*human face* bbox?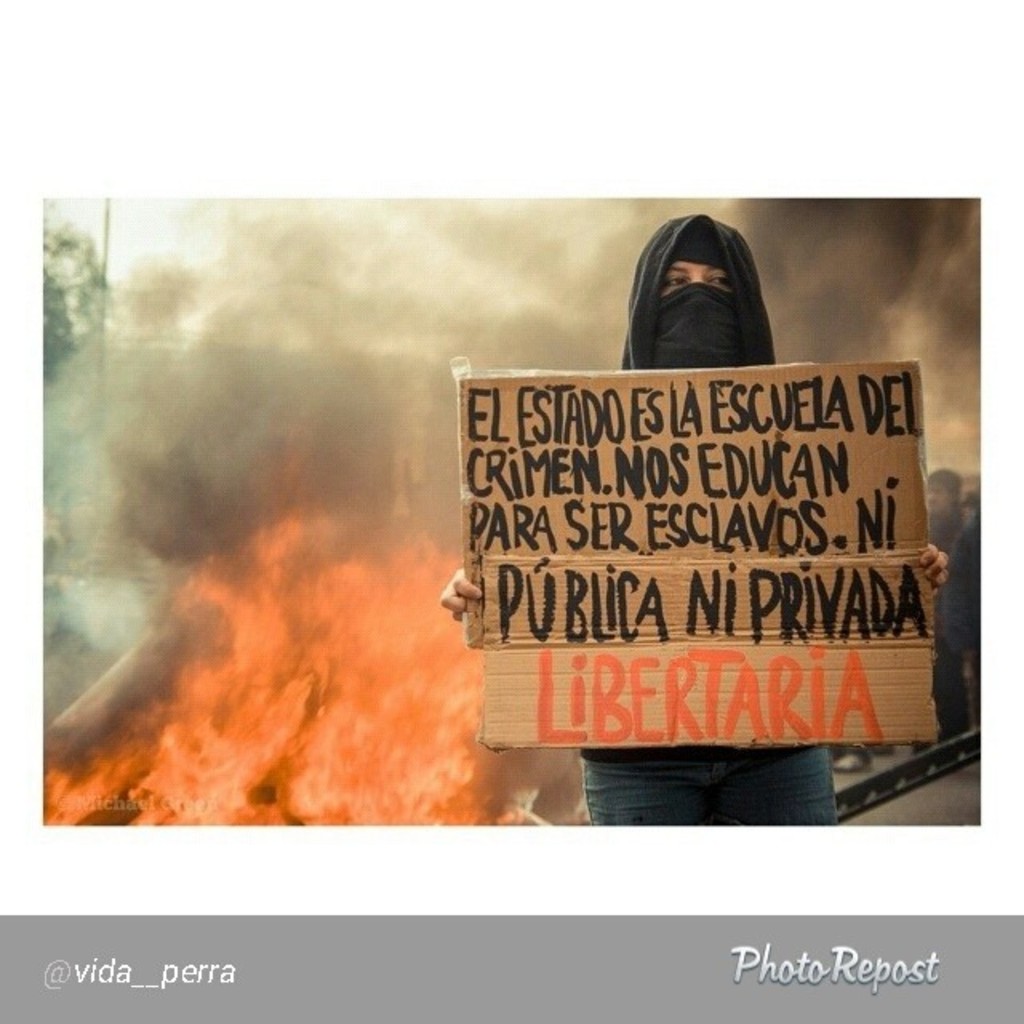
BBox(653, 221, 741, 360)
